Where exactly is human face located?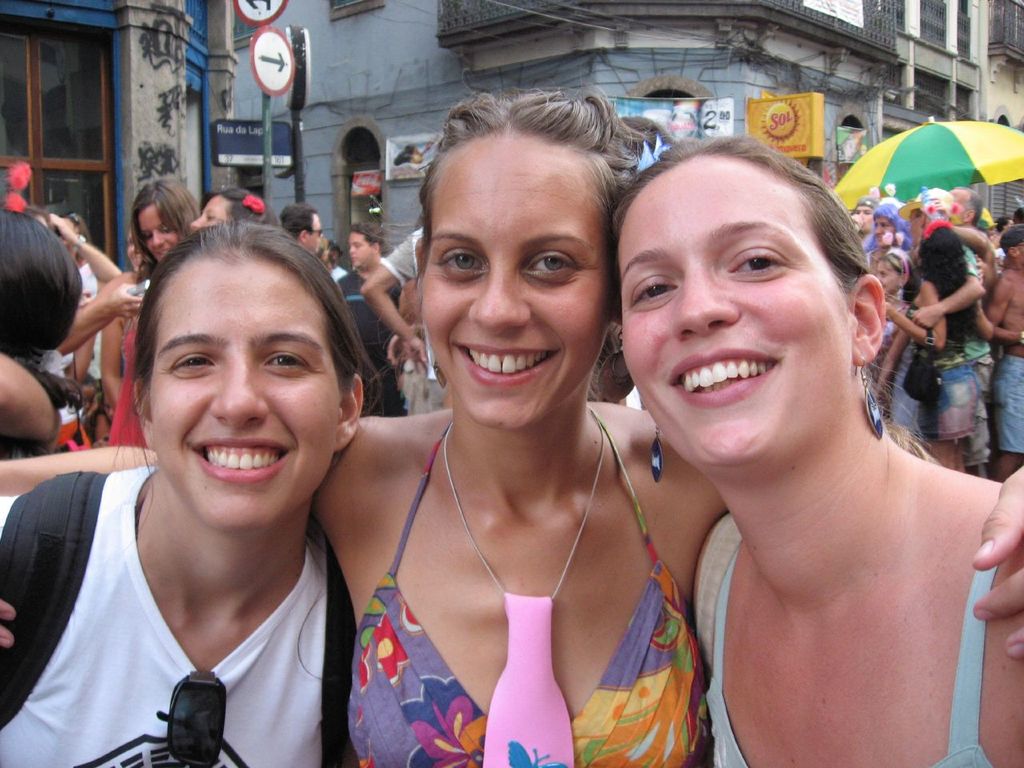
Its bounding box is <box>855,200,871,232</box>.
